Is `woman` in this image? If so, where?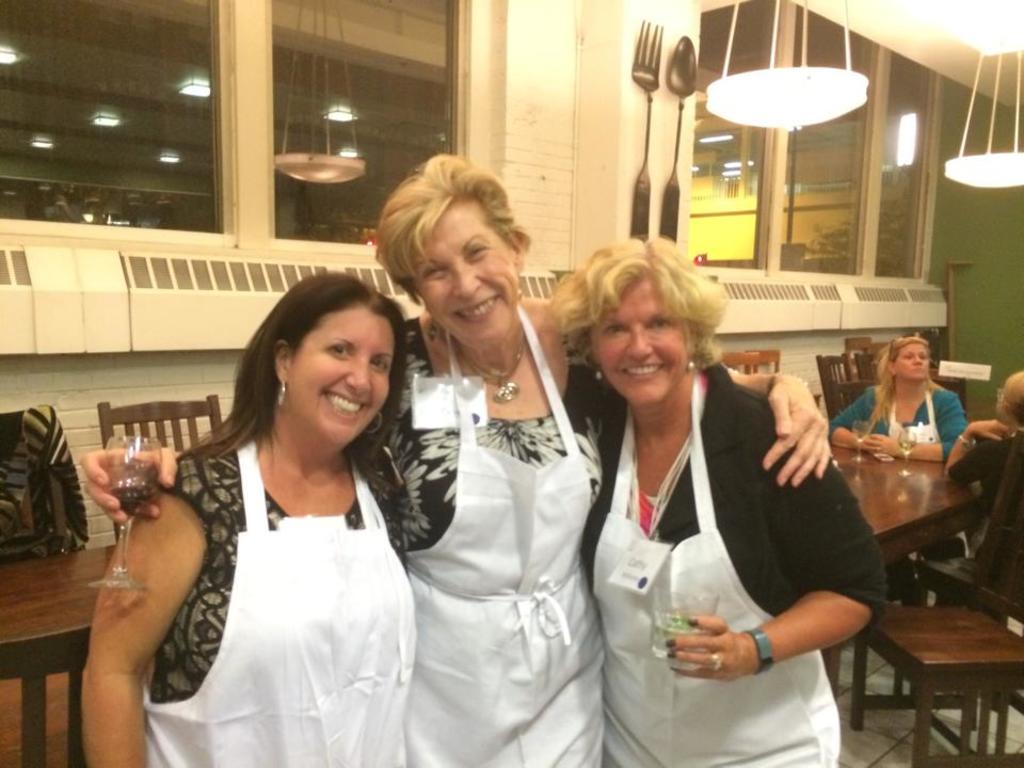
Yes, at select_region(541, 234, 892, 767).
